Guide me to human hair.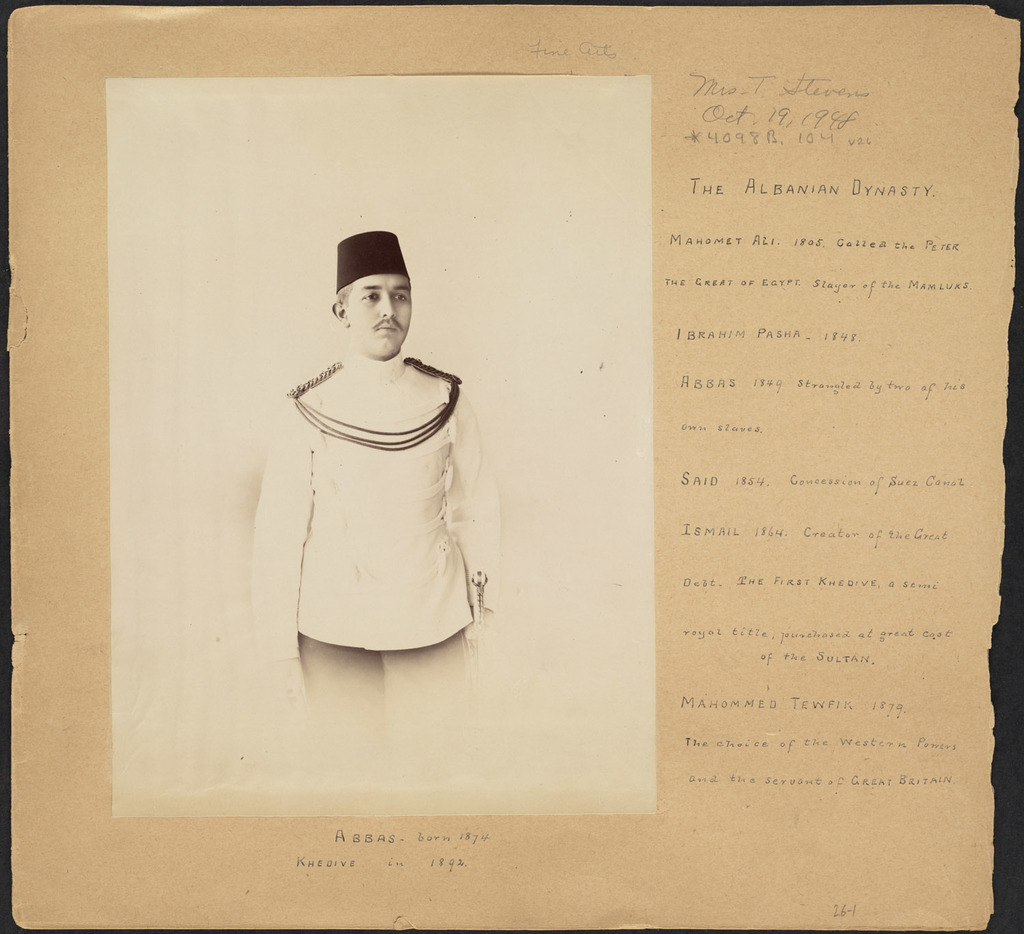
Guidance: x1=337 y1=277 x2=354 y2=301.
